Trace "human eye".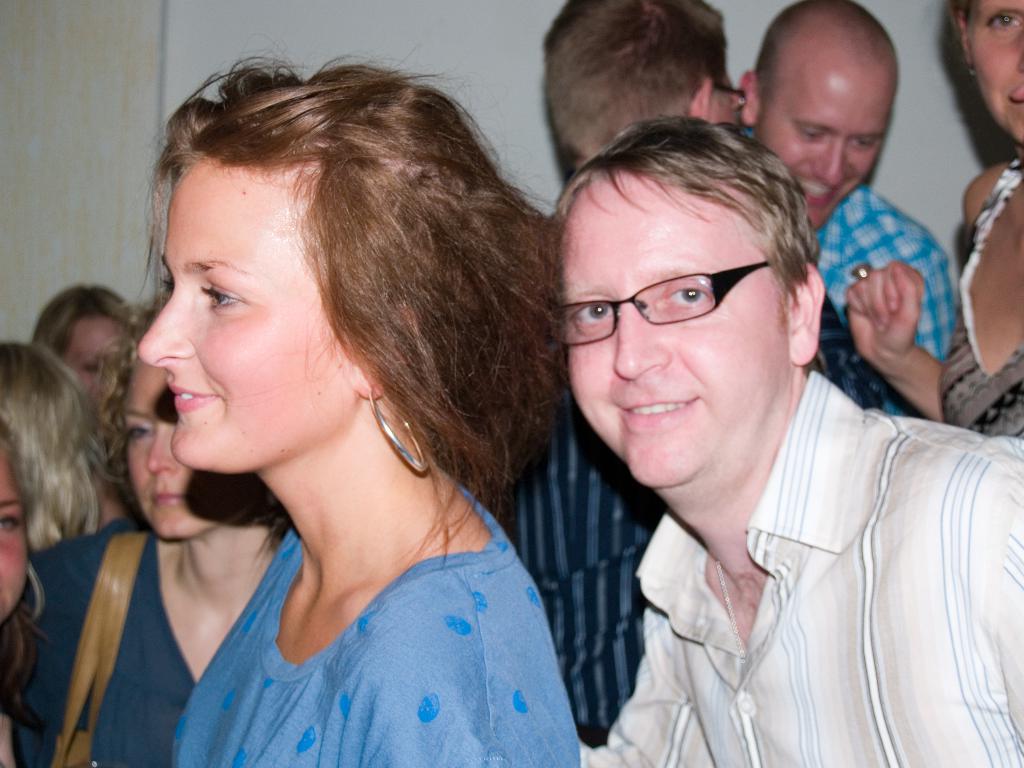
Traced to bbox=(801, 129, 824, 141).
